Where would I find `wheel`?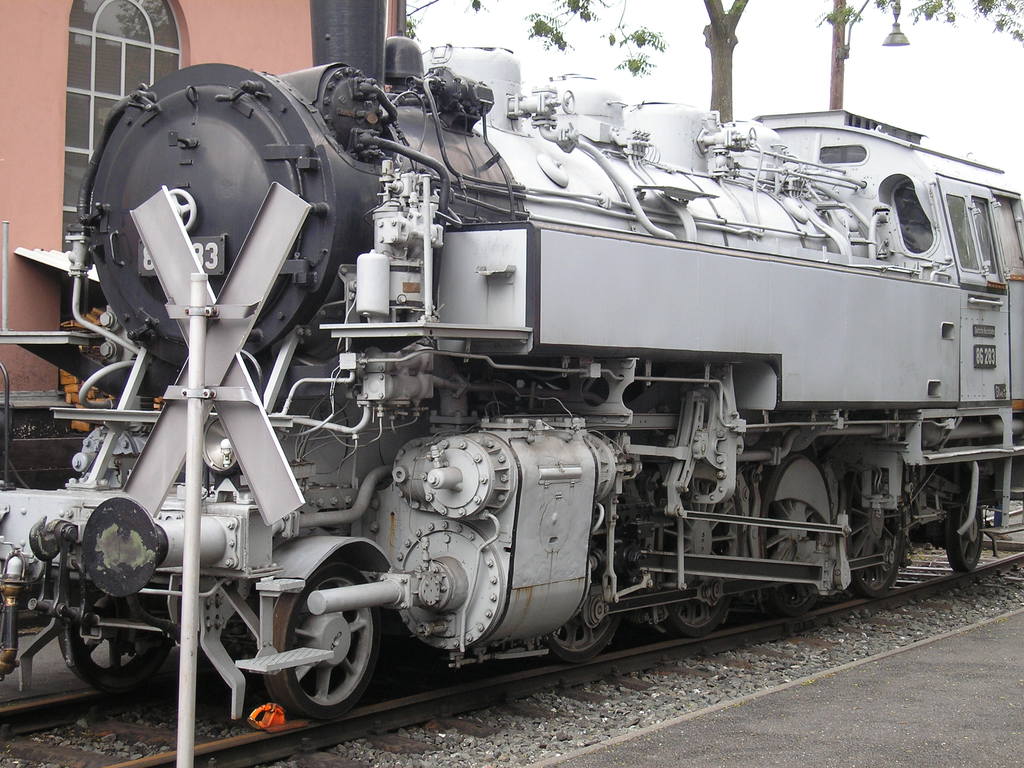
At detection(57, 625, 170, 691).
